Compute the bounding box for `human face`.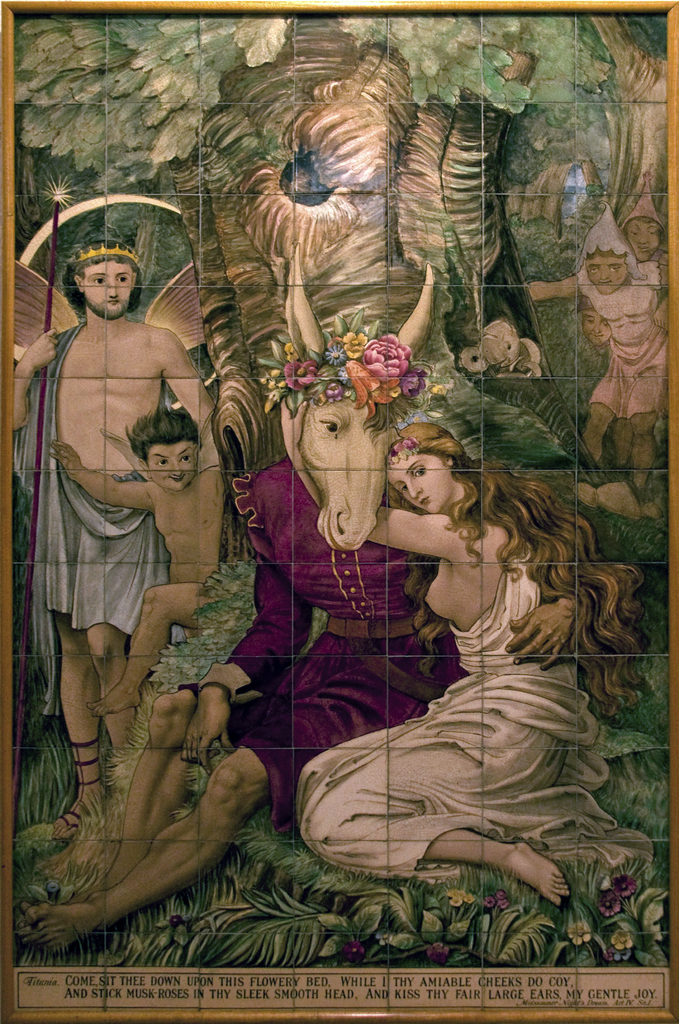
region(386, 449, 454, 514).
